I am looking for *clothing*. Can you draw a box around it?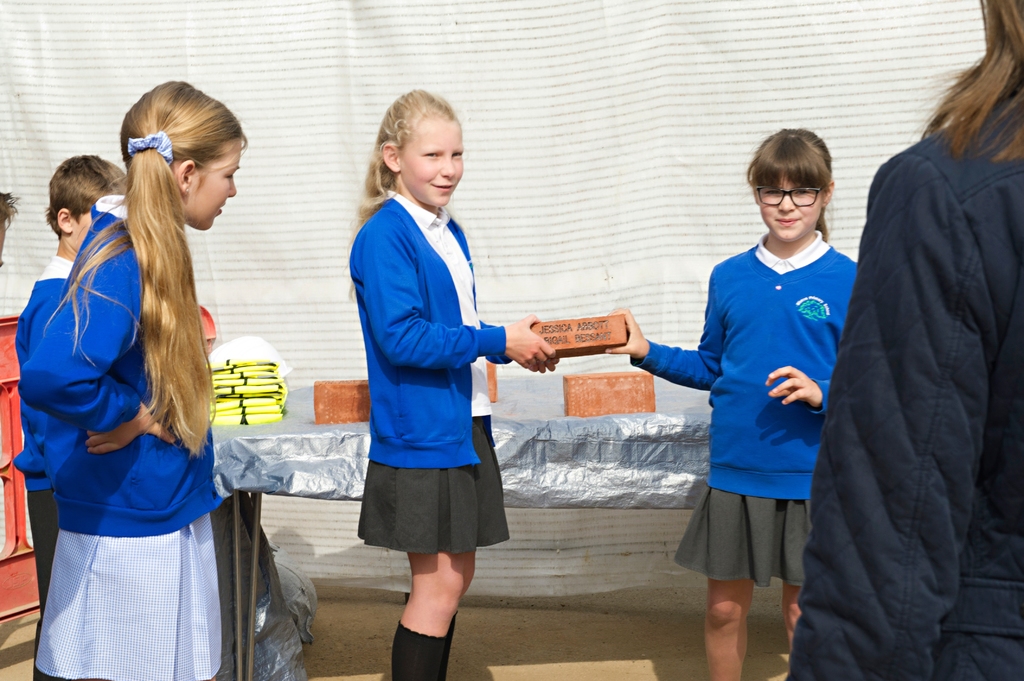
Sure, the bounding box is 343 182 508 545.
